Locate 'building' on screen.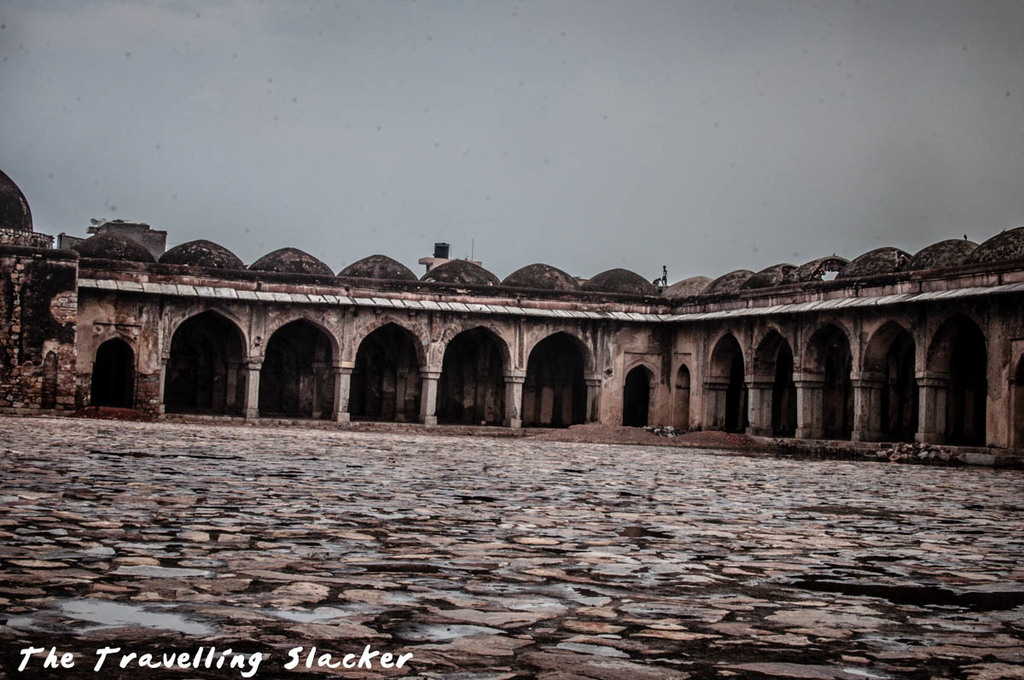
On screen at <region>0, 169, 1023, 679</region>.
